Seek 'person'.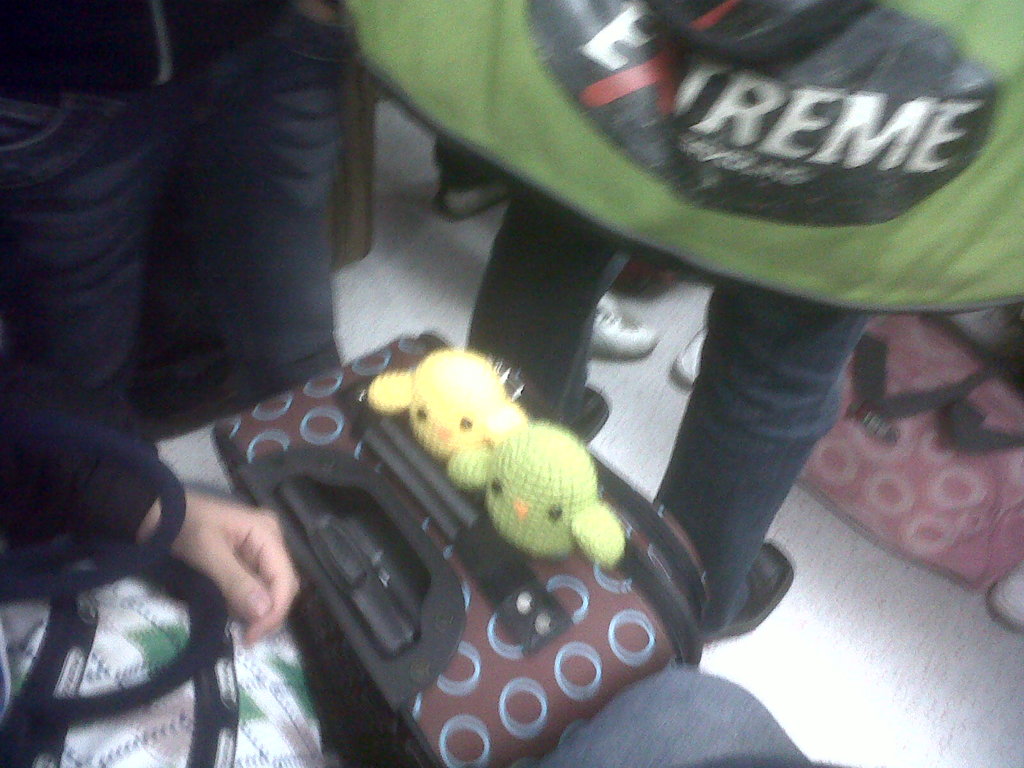
[0, 372, 309, 643].
